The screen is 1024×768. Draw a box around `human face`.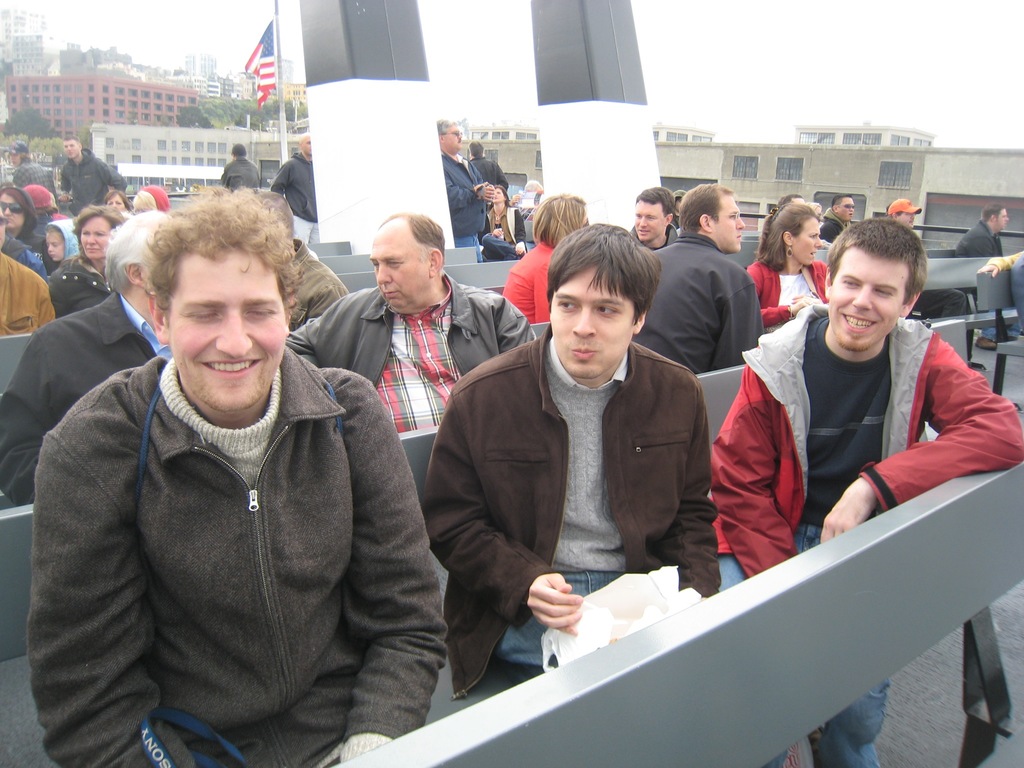
bbox=(993, 212, 1009, 230).
